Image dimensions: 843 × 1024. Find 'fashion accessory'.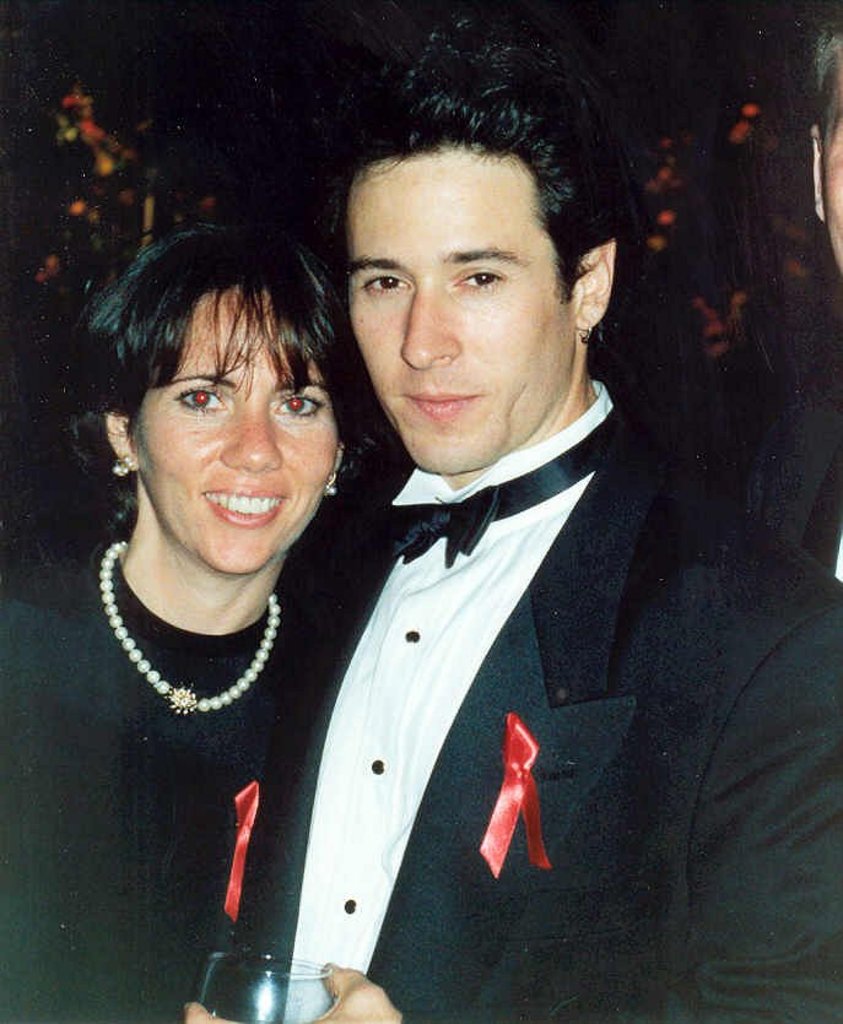
[x1=382, y1=410, x2=627, y2=571].
